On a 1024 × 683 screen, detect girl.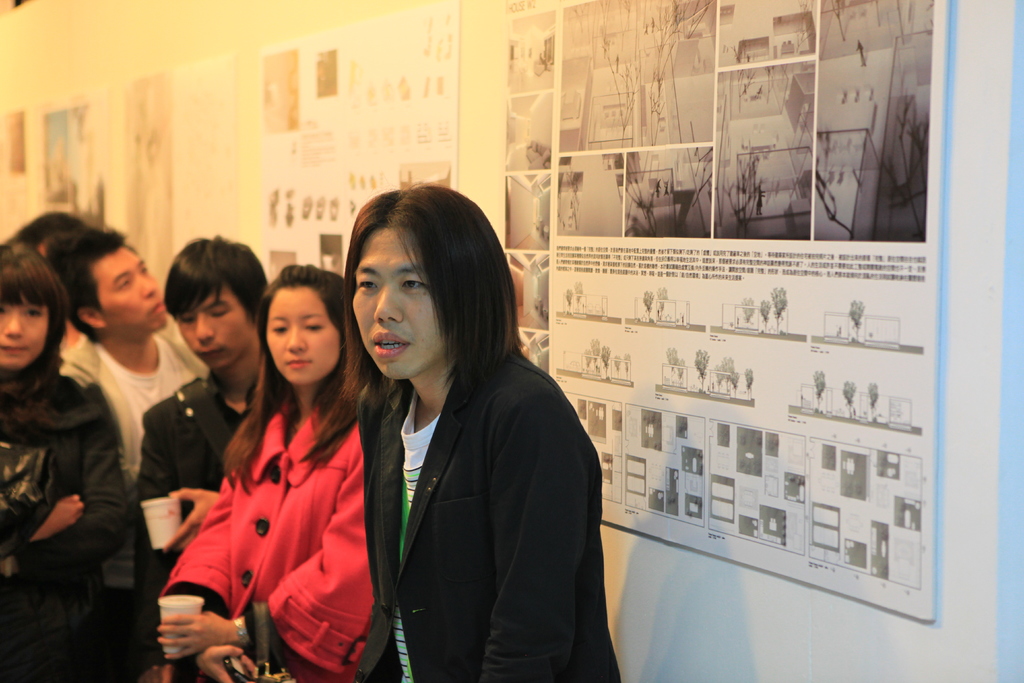
154:266:396:682.
